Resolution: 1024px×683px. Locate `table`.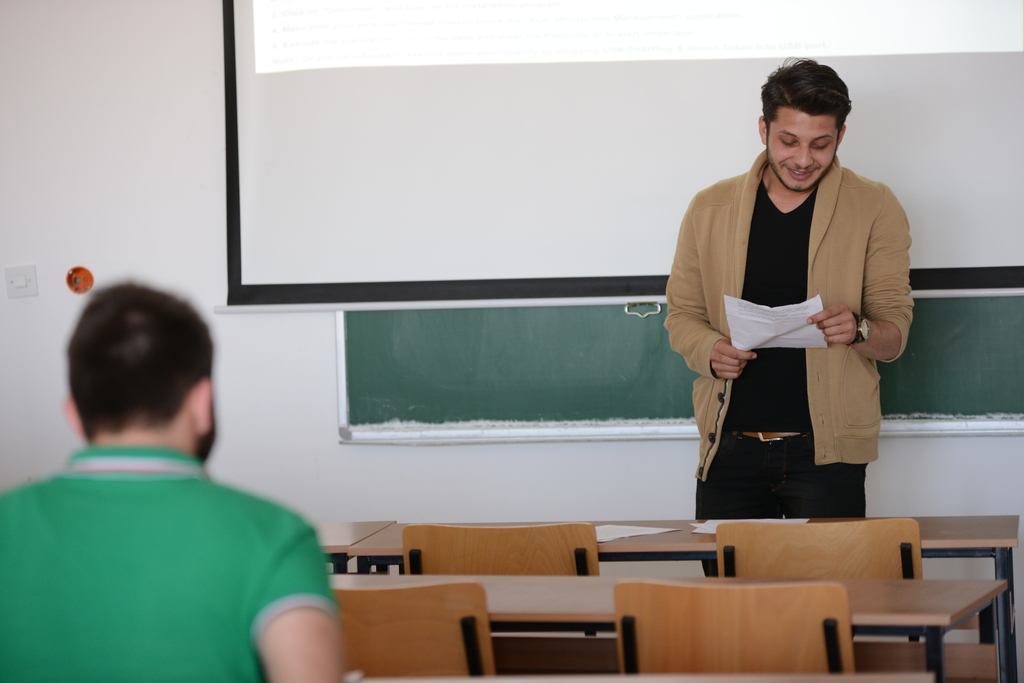
328:569:1007:682.
